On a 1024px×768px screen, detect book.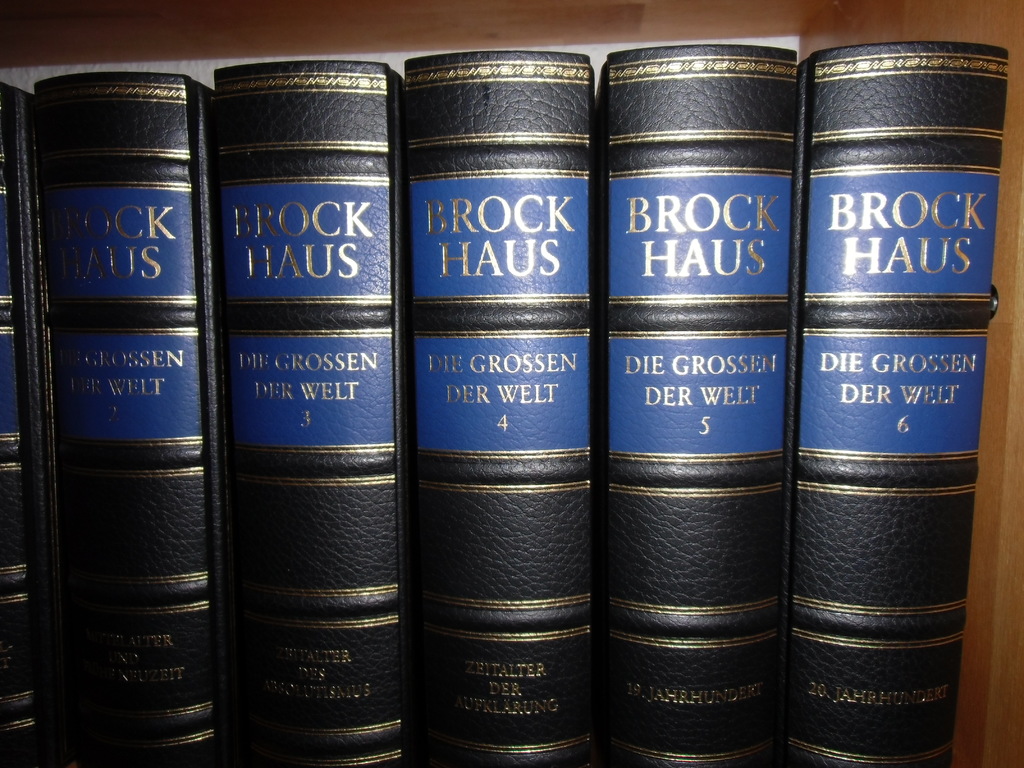
(792, 45, 1005, 767).
